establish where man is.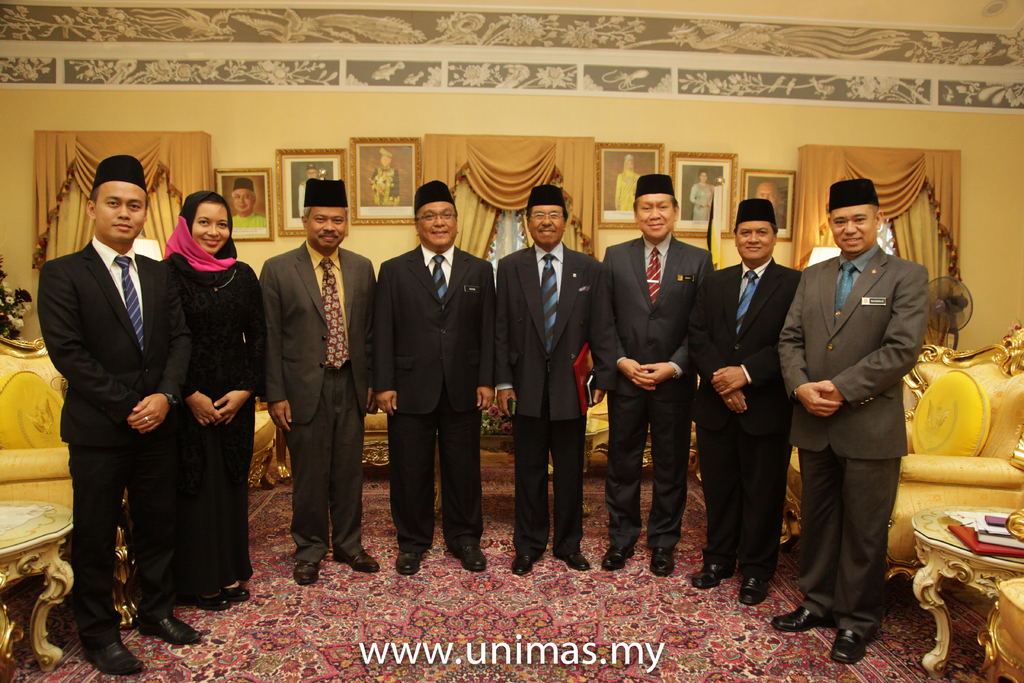
Established at <bbox>228, 174, 266, 227</bbox>.
